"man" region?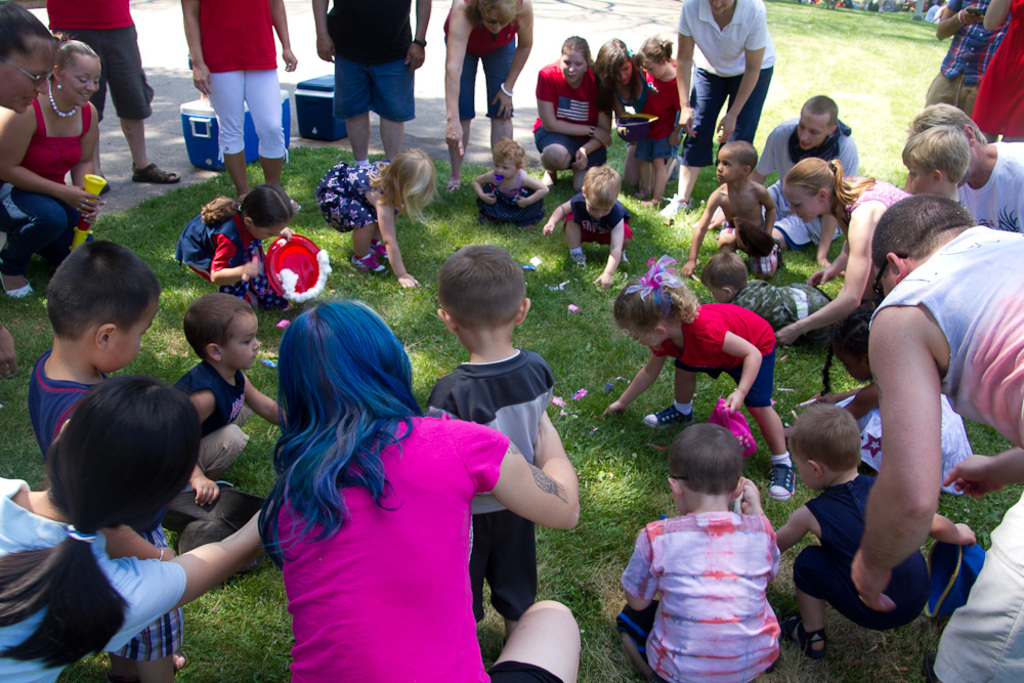
box(927, 0, 1009, 135)
